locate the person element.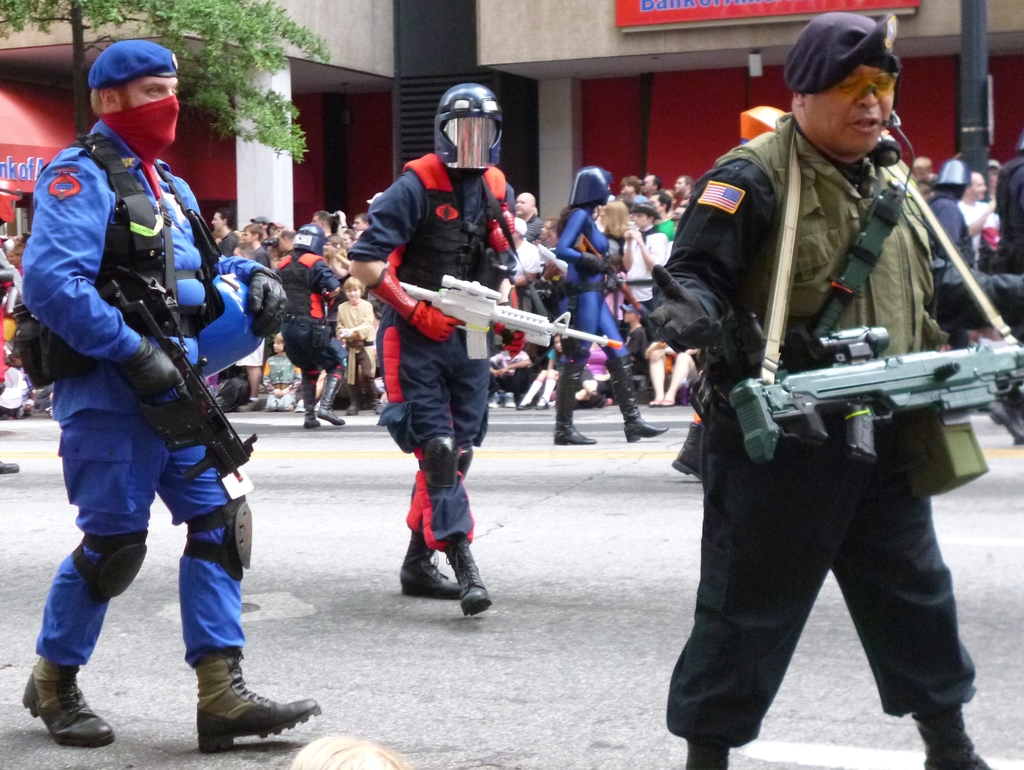
Element bbox: 555/166/668/446.
